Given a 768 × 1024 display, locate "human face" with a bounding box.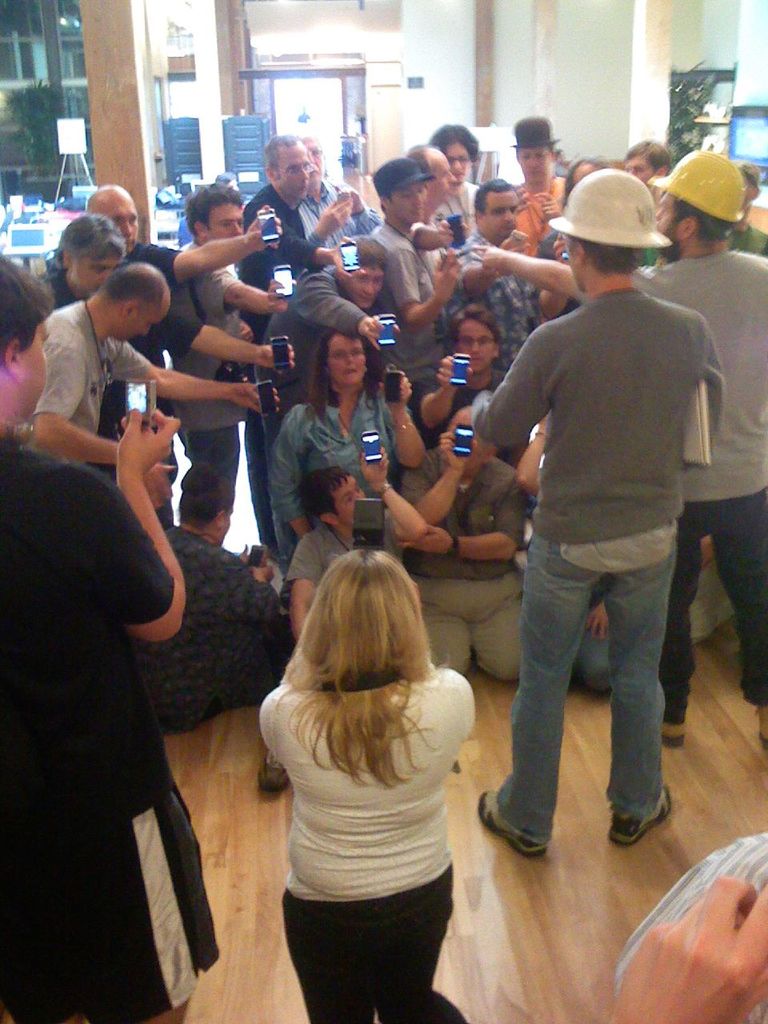
Located: bbox=[626, 156, 652, 184].
